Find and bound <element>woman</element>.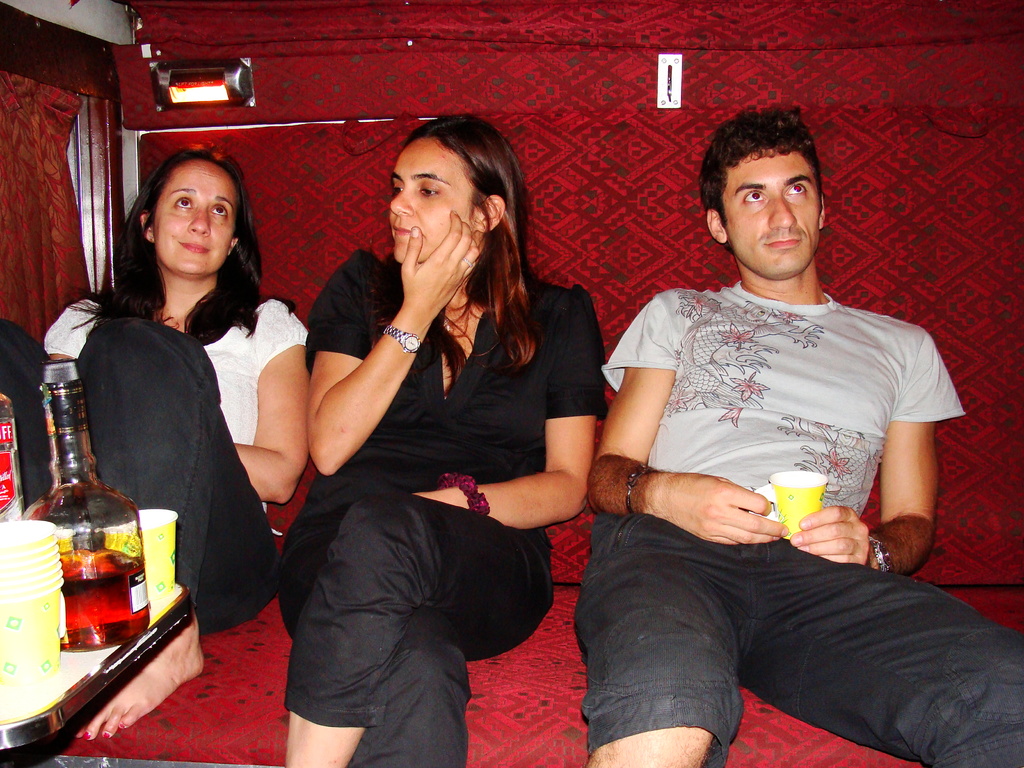
Bound: 0:147:314:742.
